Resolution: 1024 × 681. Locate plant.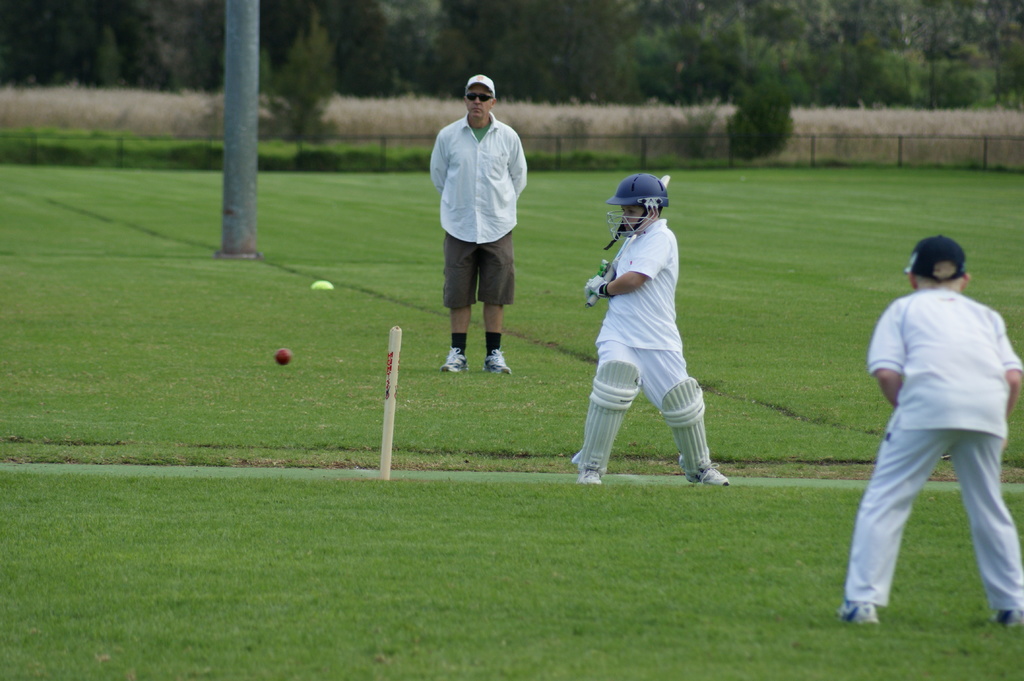
718,72,797,166.
